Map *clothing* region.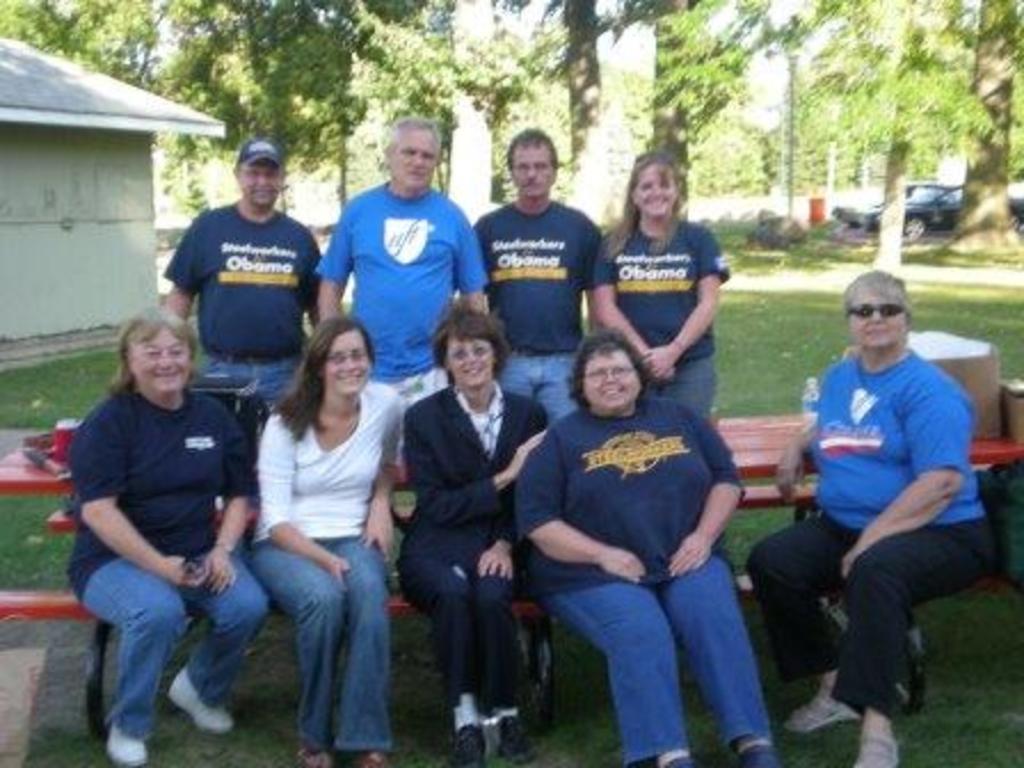
Mapped to box=[69, 384, 265, 738].
